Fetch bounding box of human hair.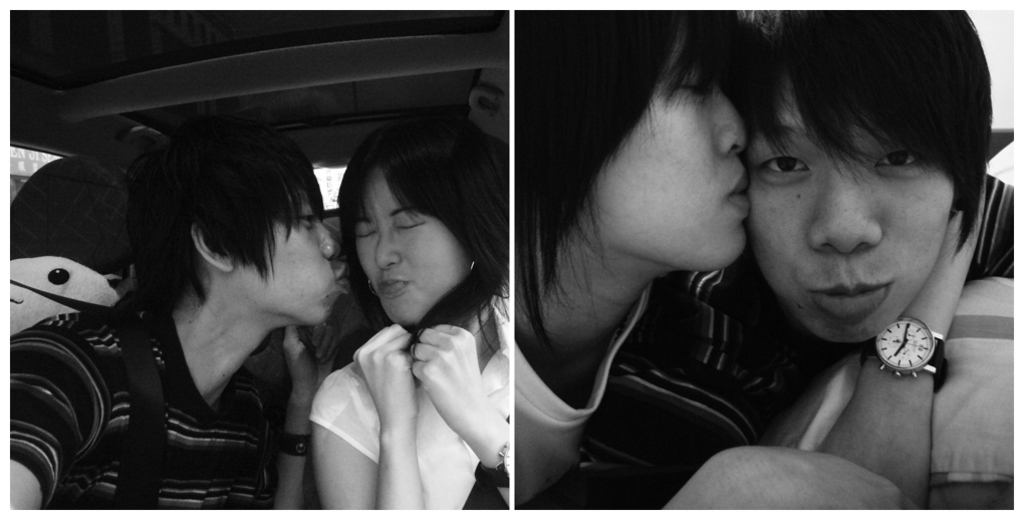
Bbox: <region>325, 111, 512, 377</region>.
